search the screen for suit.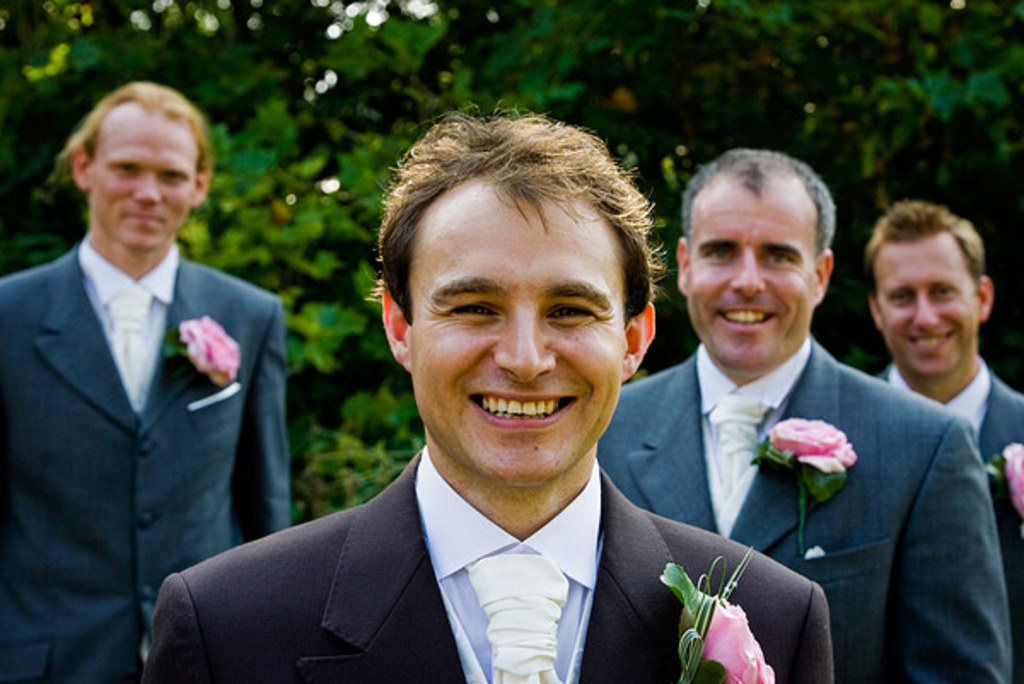
Found at box(140, 452, 831, 682).
